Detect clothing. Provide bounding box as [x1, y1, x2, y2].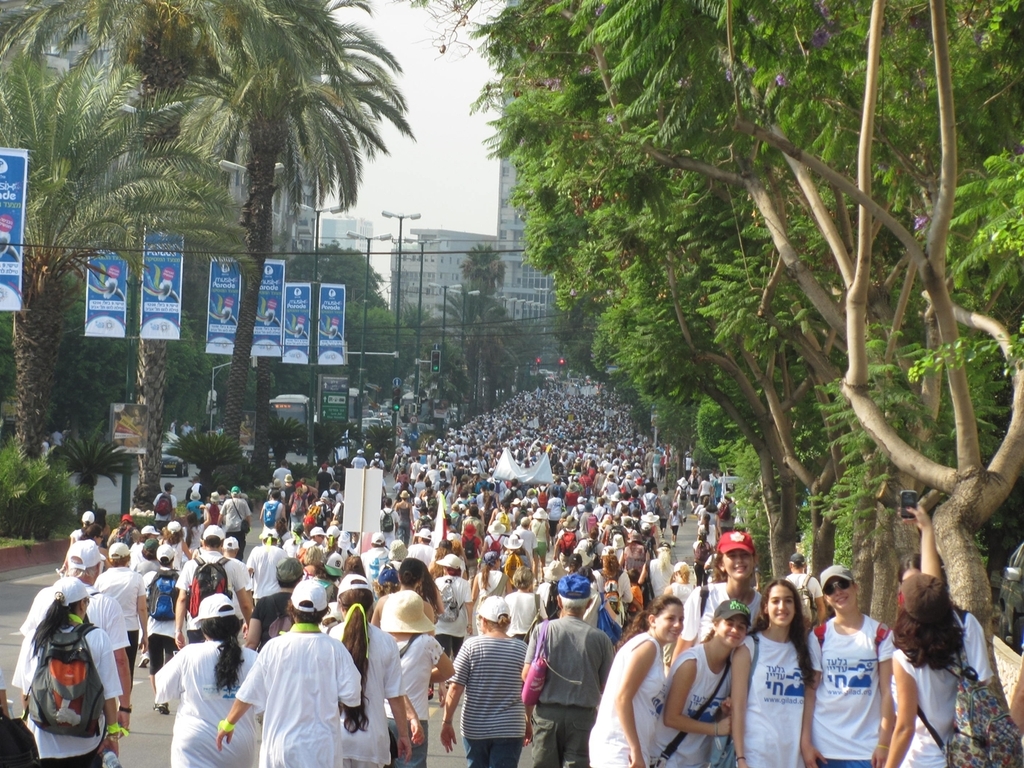
[393, 458, 407, 473].
